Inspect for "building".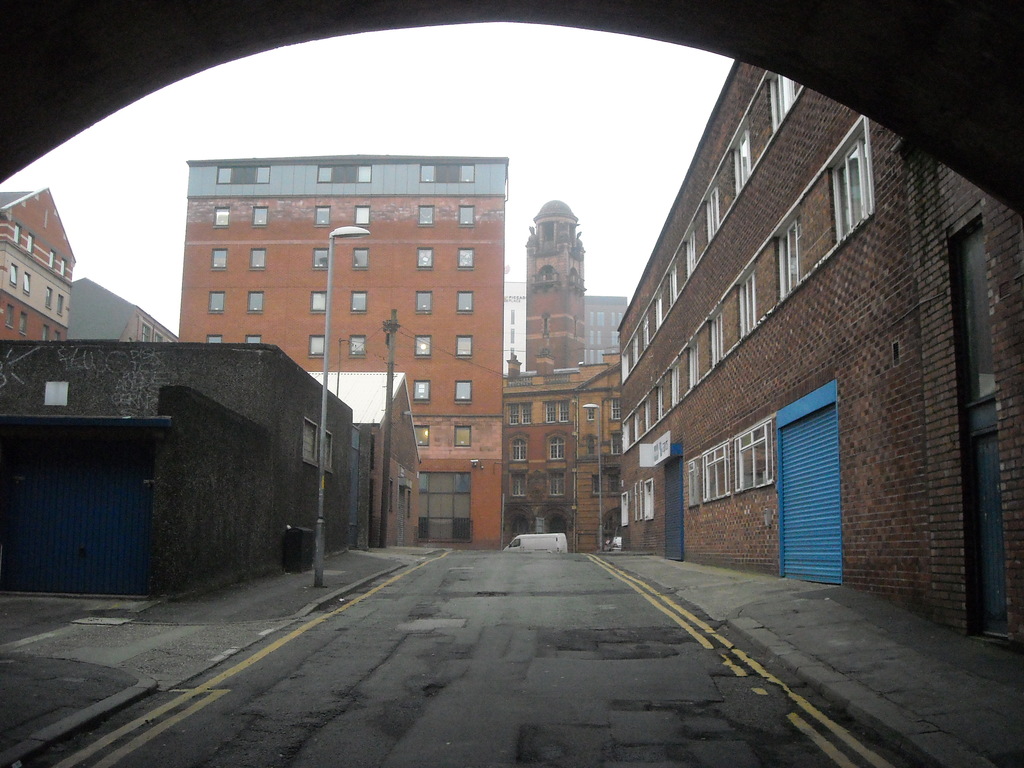
Inspection: [3,188,79,343].
